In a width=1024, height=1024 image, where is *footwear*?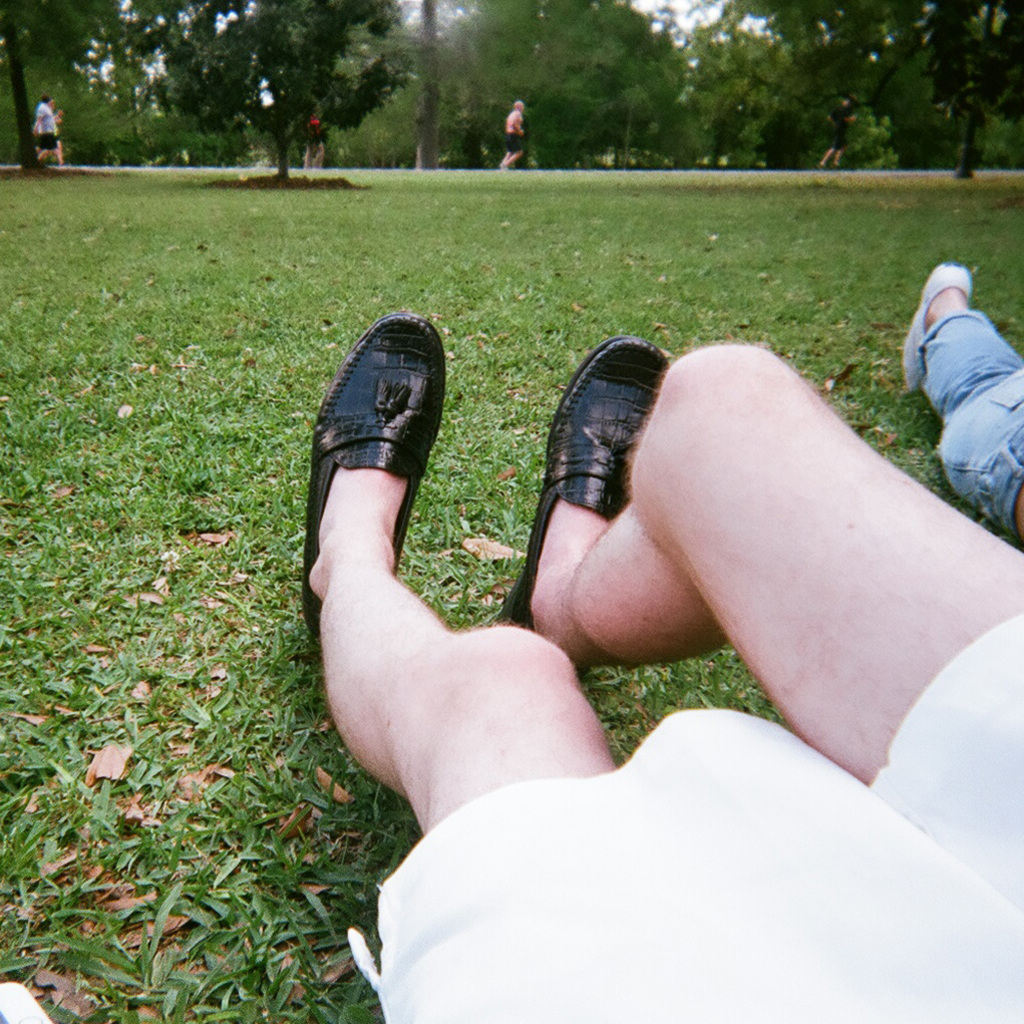
<box>898,259,985,402</box>.
